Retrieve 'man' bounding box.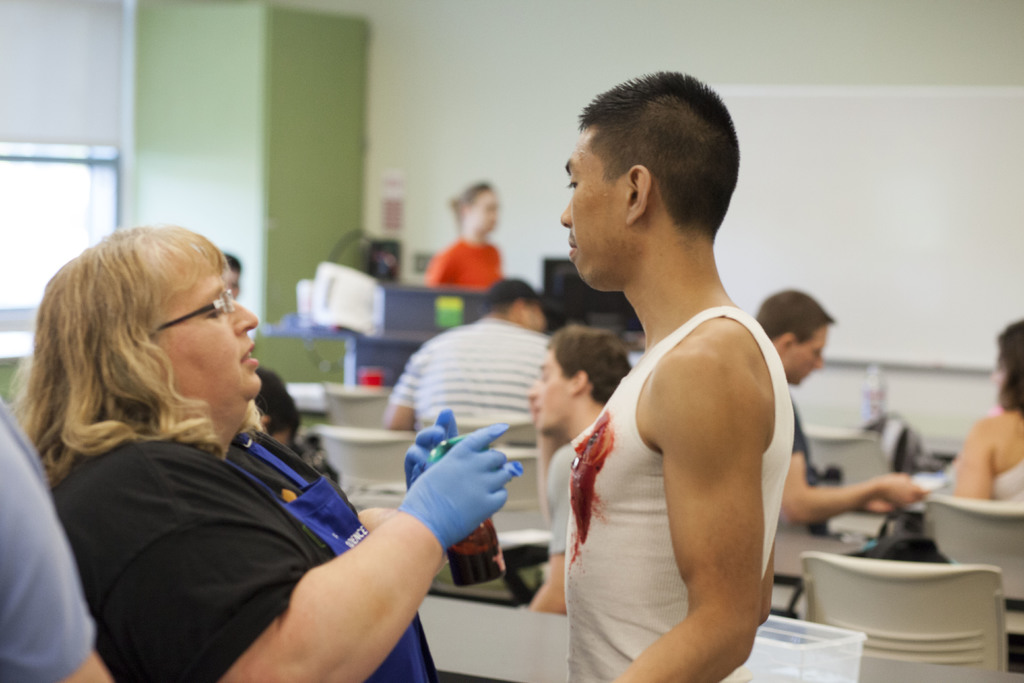
Bounding box: locate(515, 321, 631, 614).
